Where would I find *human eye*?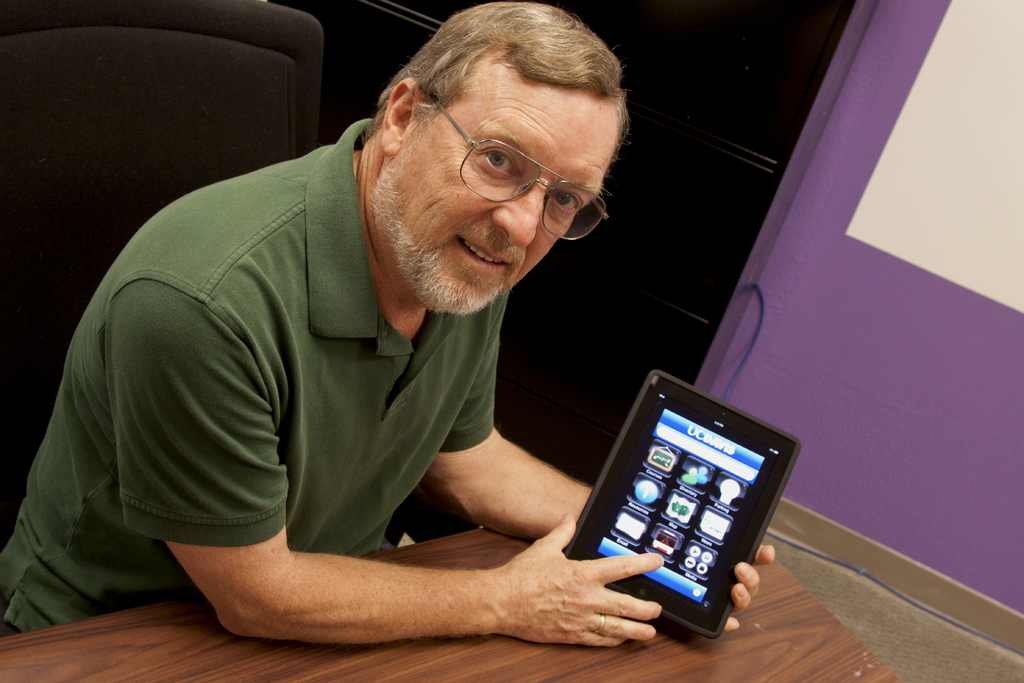
At 548 188 585 217.
